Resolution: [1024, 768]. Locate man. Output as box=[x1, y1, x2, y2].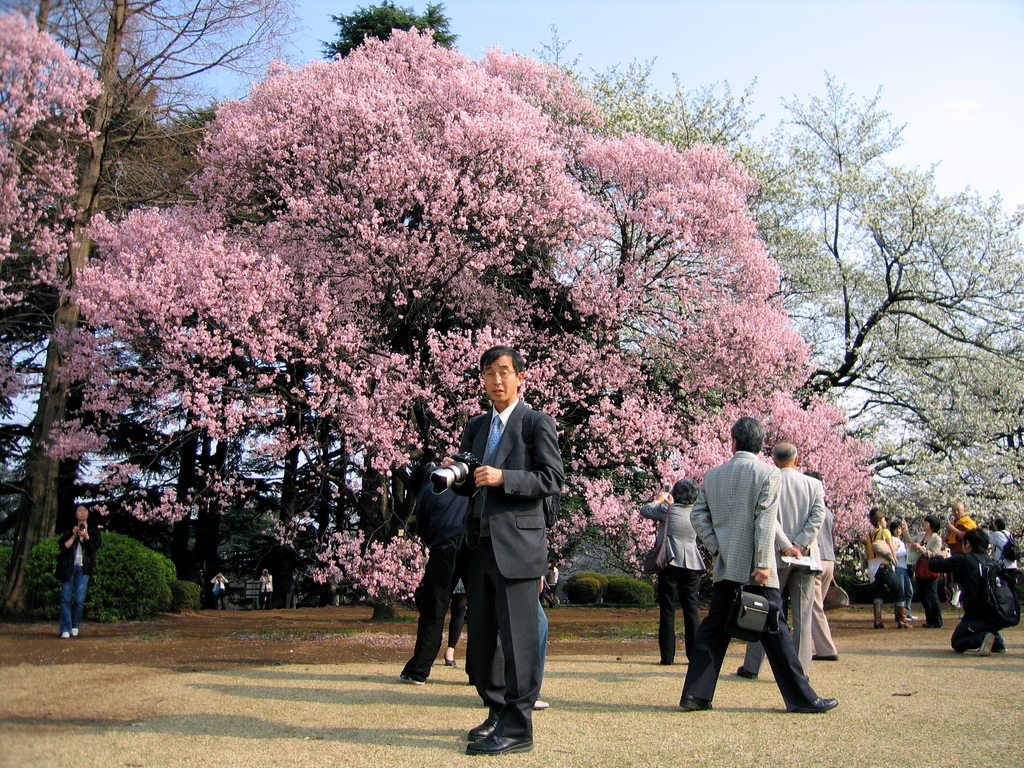
box=[422, 337, 570, 742].
